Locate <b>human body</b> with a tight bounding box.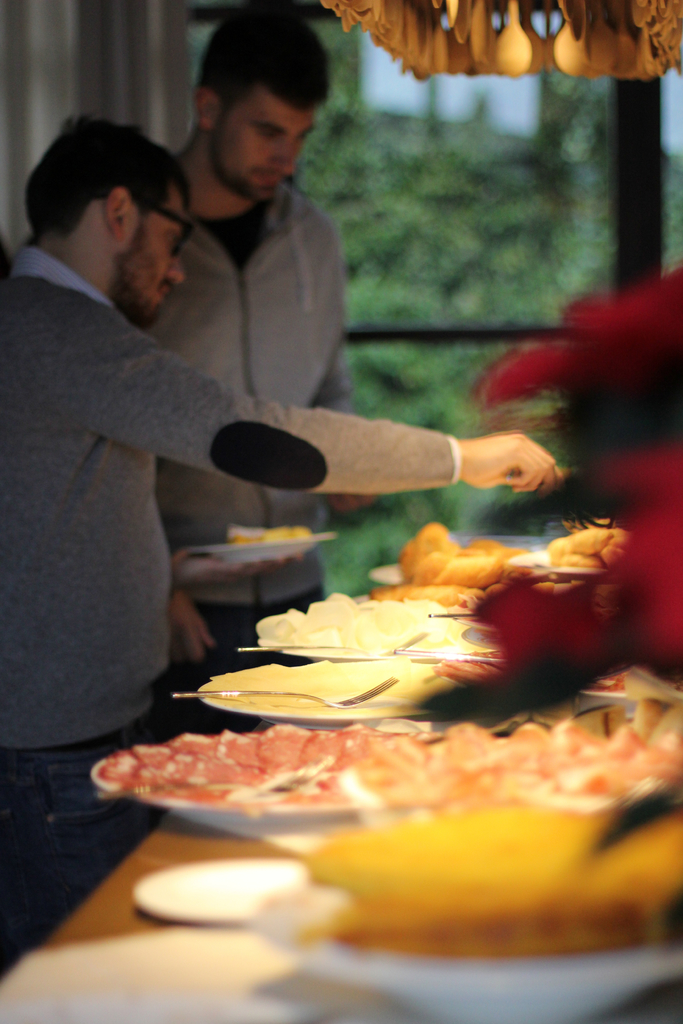
select_region(0, 116, 563, 940).
